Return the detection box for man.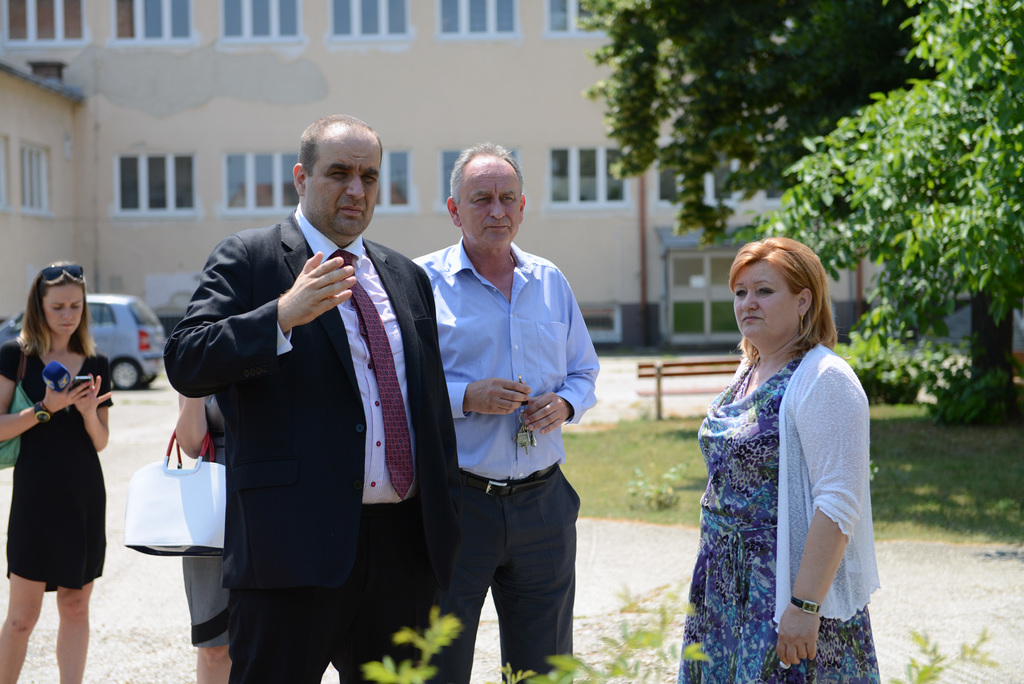
BBox(173, 106, 447, 640).
